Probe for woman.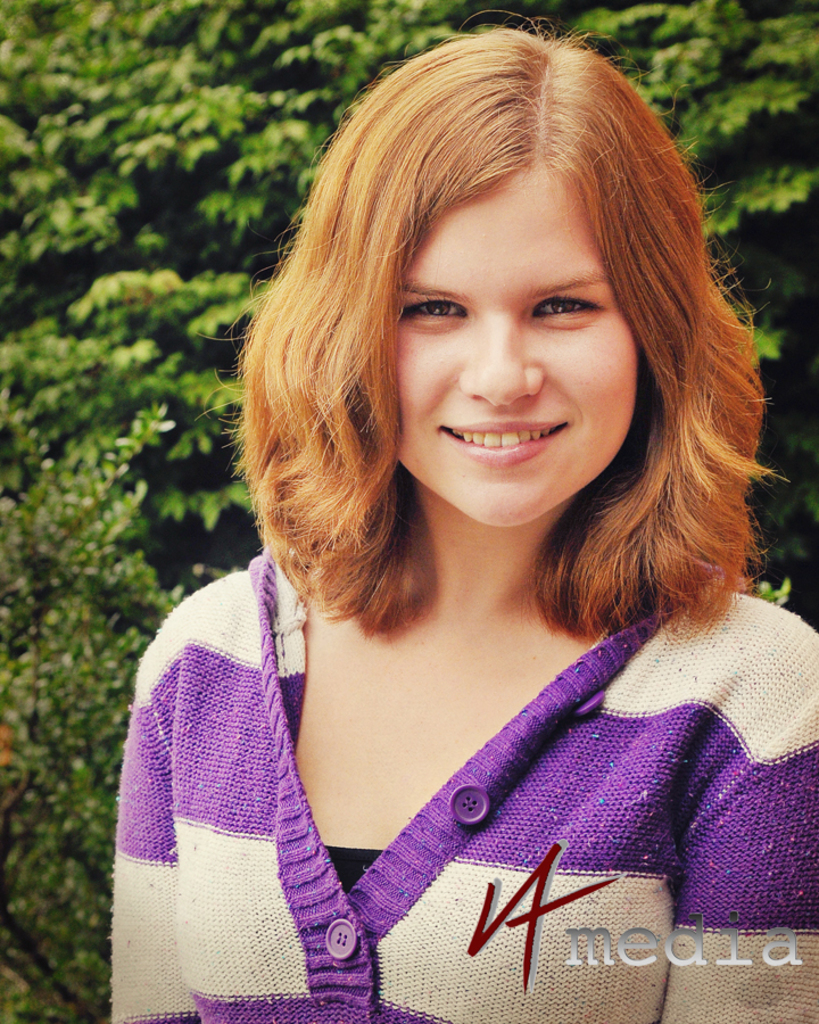
Probe result: rect(105, 8, 818, 1022).
